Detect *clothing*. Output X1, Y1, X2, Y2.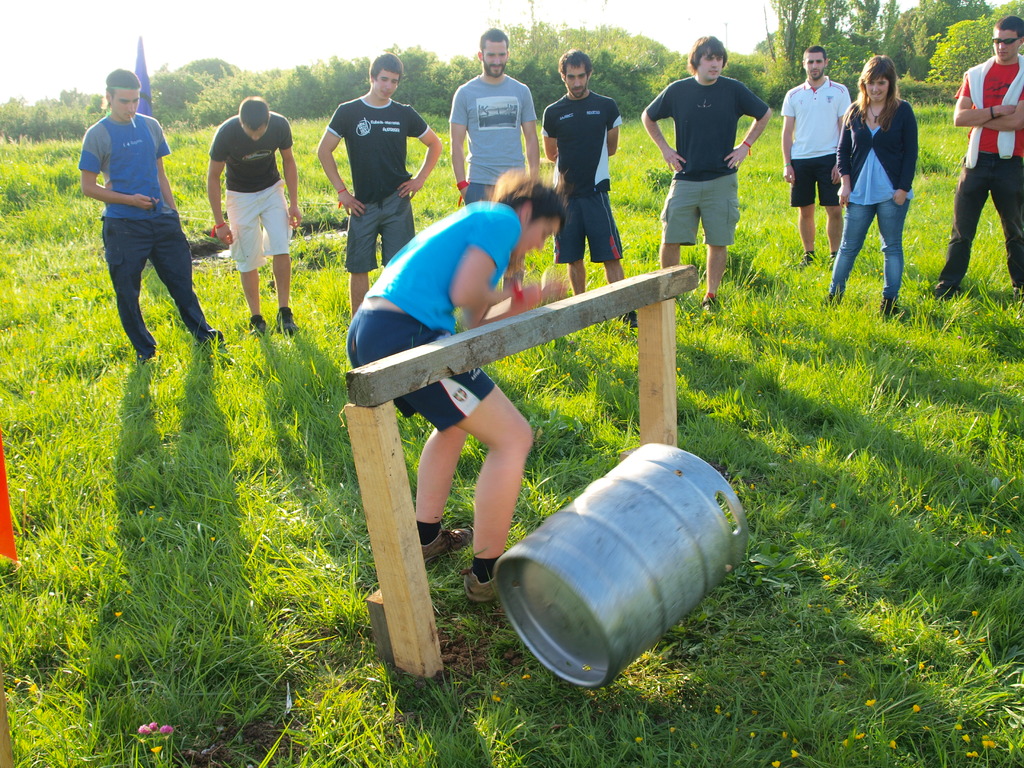
538, 85, 637, 262.
